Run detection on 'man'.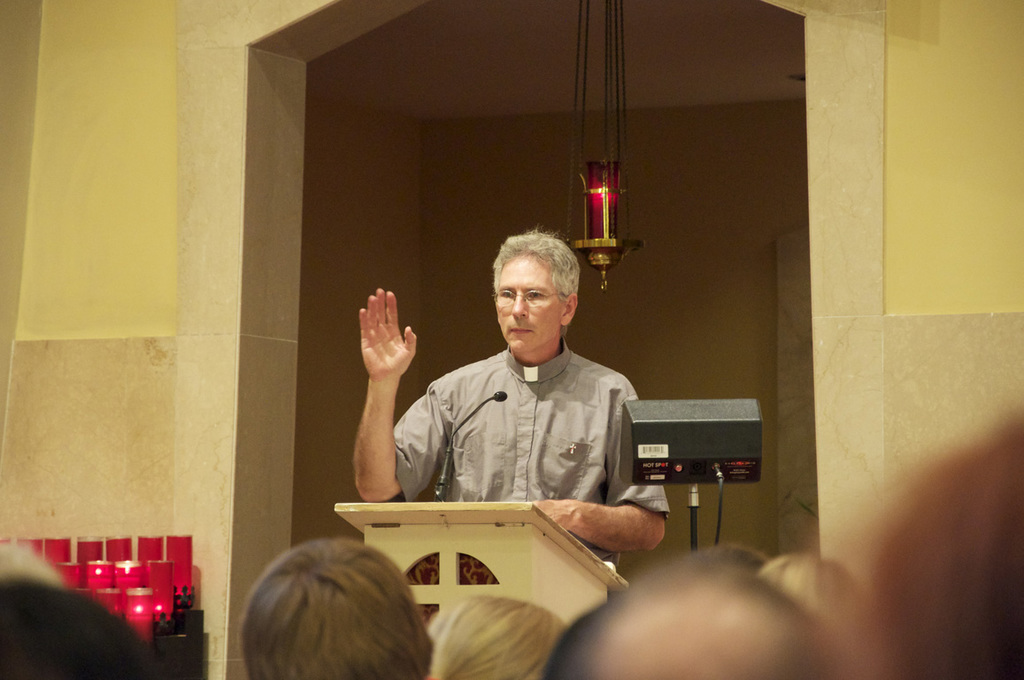
Result: 381:234:658:547.
